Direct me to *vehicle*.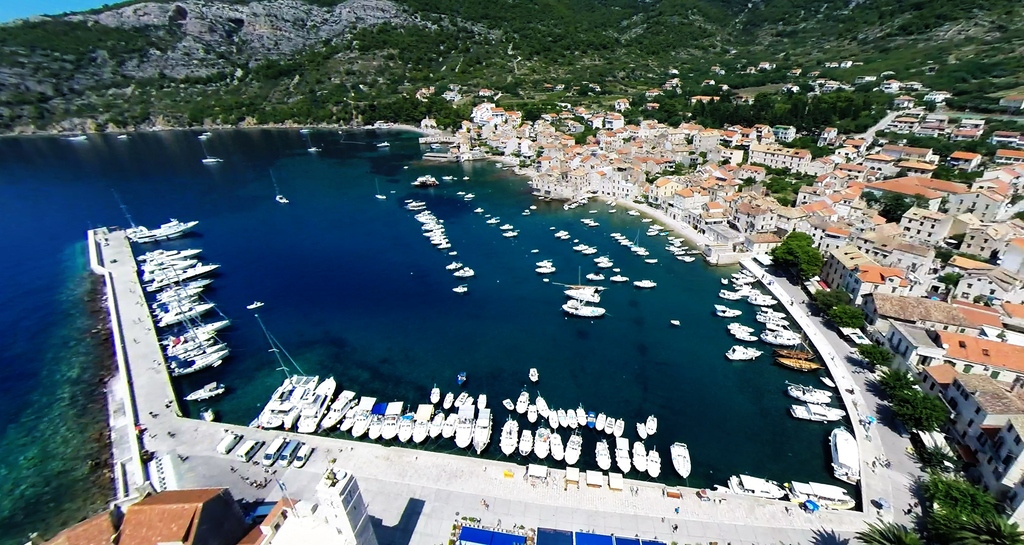
Direction: <region>633, 279, 658, 291</region>.
